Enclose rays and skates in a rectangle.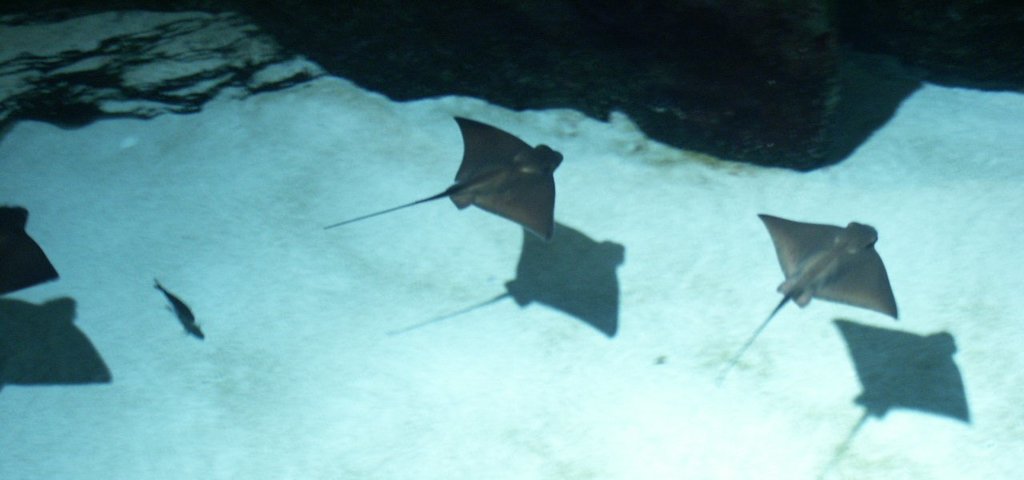
l=0, t=205, r=56, b=292.
